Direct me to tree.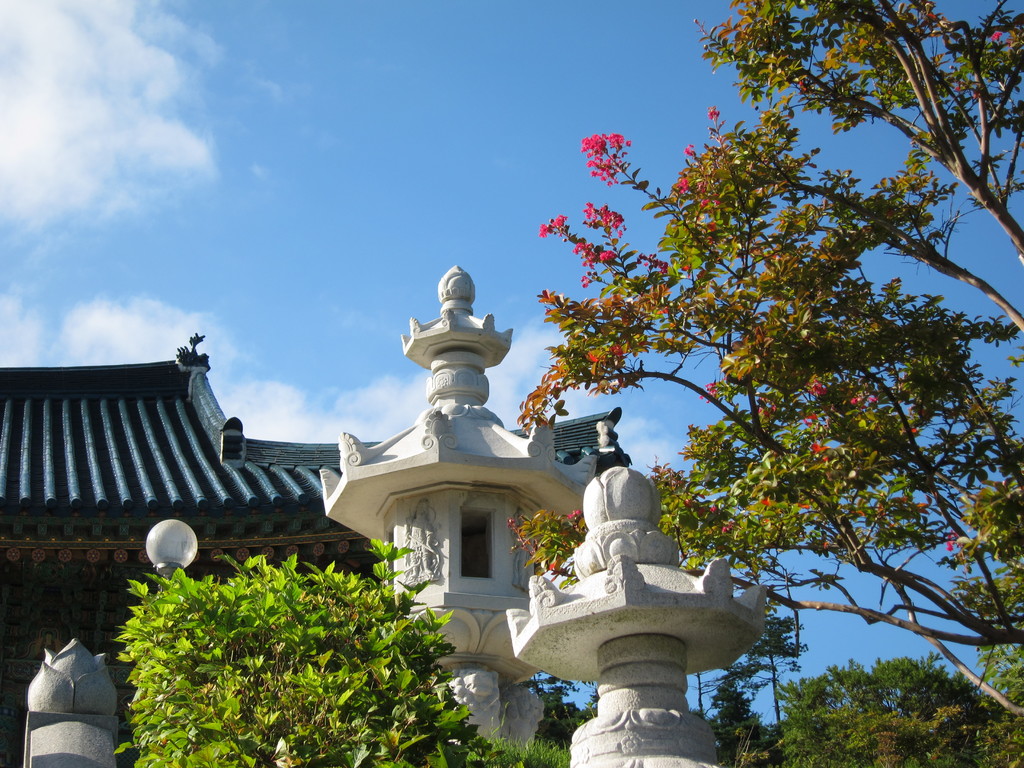
Direction: (702, 616, 1021, 767).
